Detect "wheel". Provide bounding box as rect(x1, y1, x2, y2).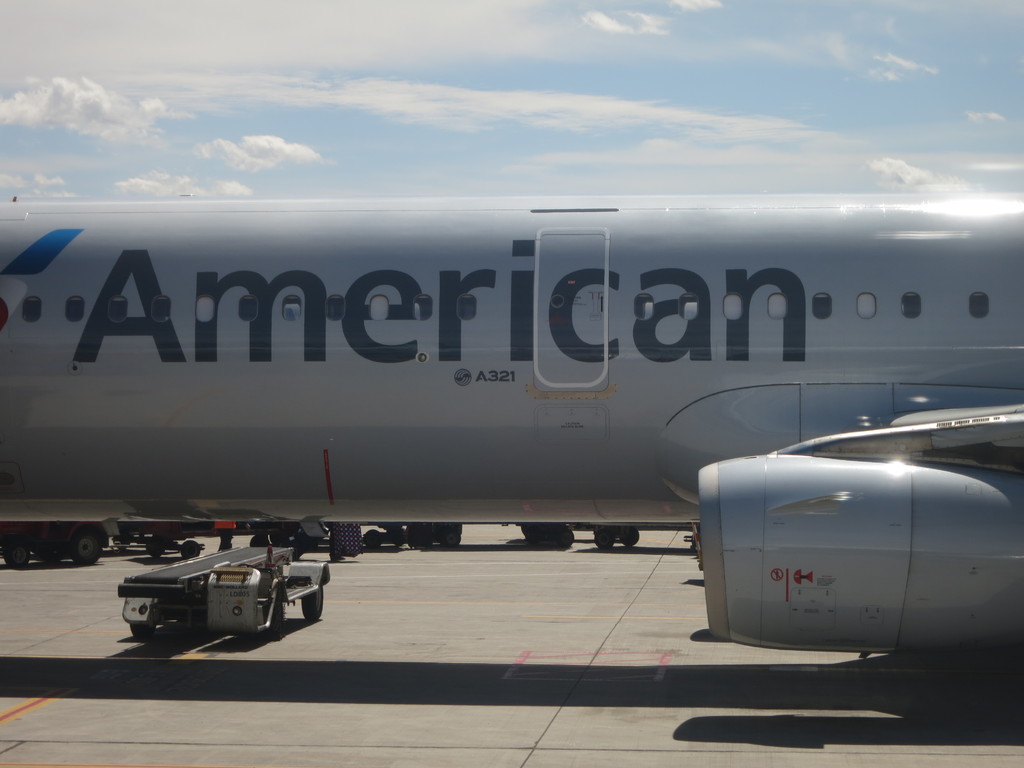
rect(71, 532, 102, 573).
